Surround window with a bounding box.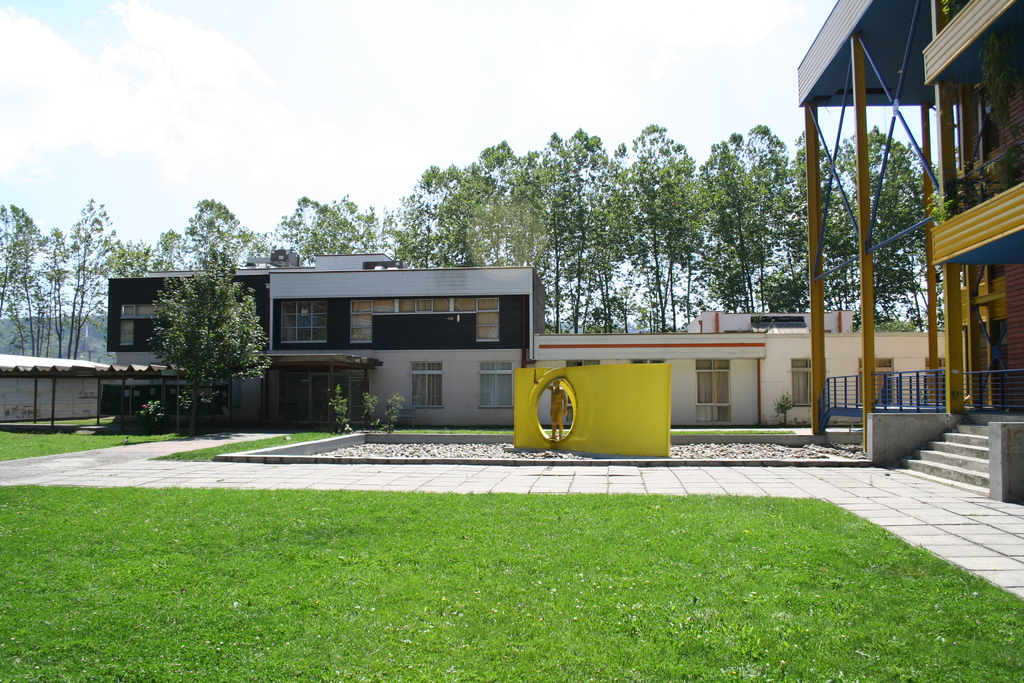
bbox=(409, 361, 446, 408).
